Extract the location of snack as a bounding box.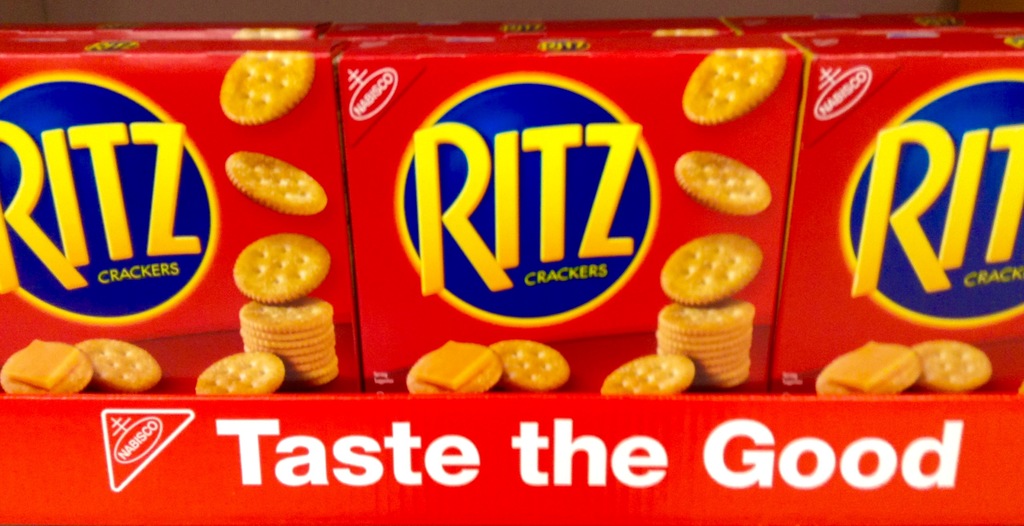
pyautogui.locateOnScreen(680, 44, 787, 126).
